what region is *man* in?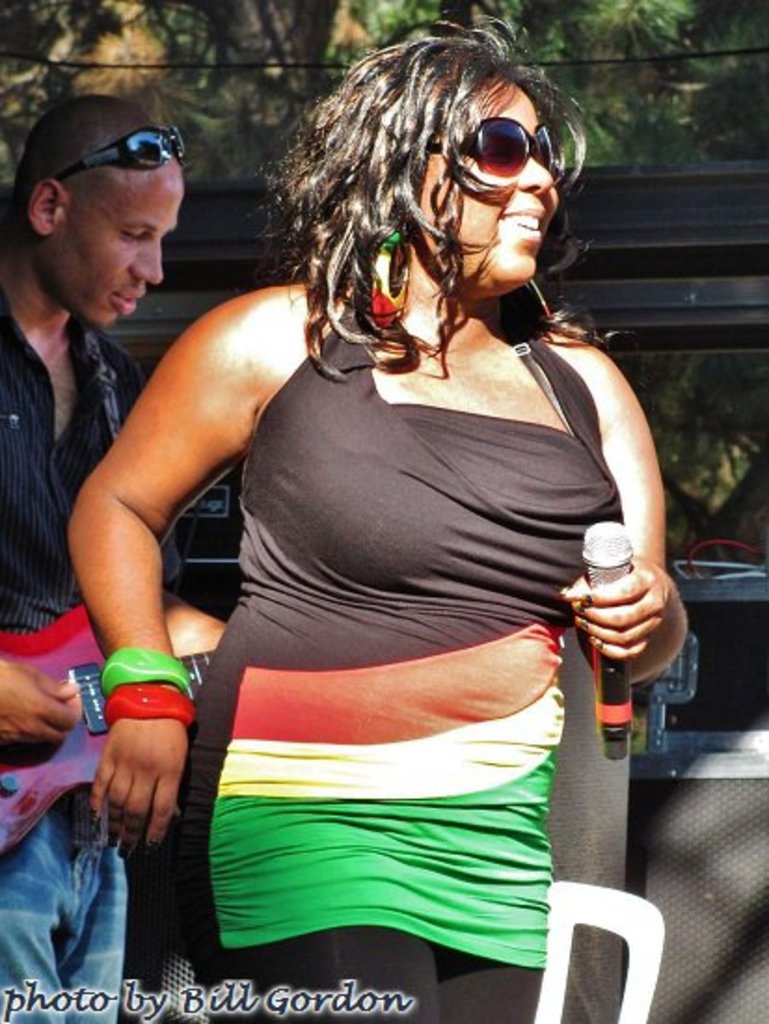
0:91:231:1022.
